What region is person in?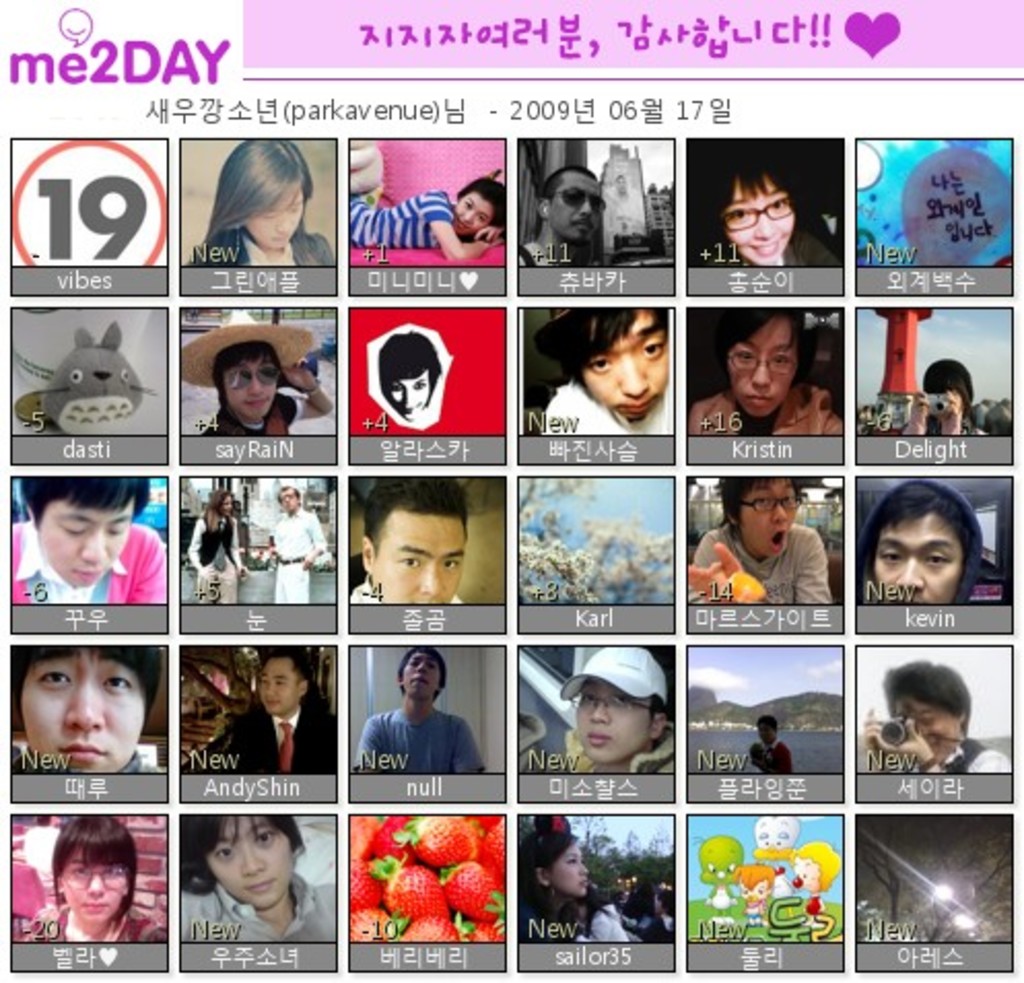
bbox=(857, 478, 981, 602).
